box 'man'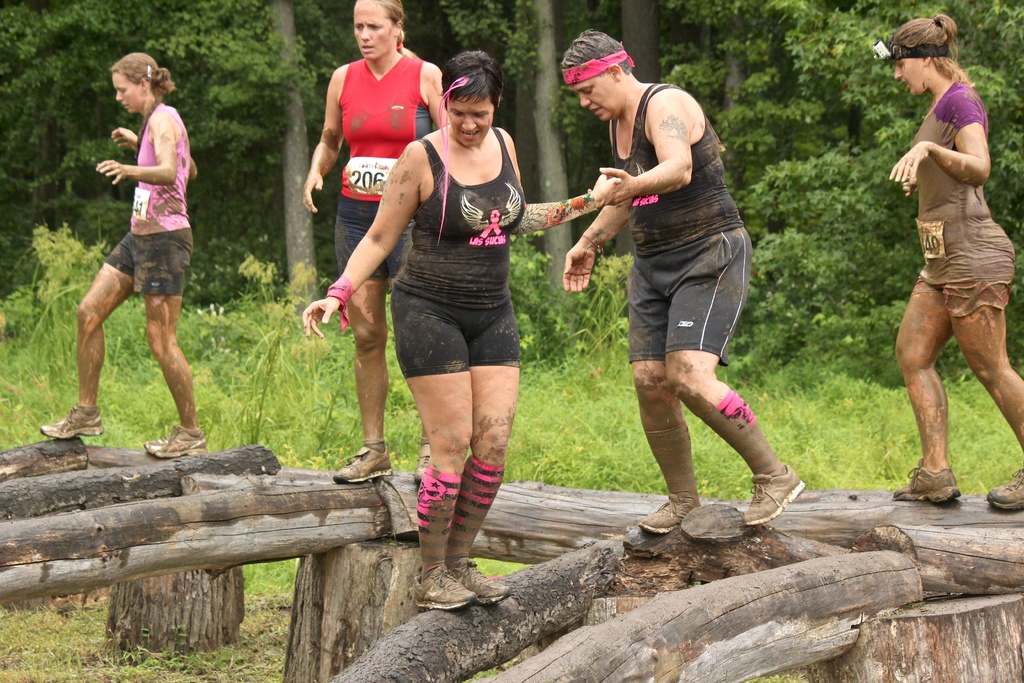
<region>555, 18, 815, 531</region>
